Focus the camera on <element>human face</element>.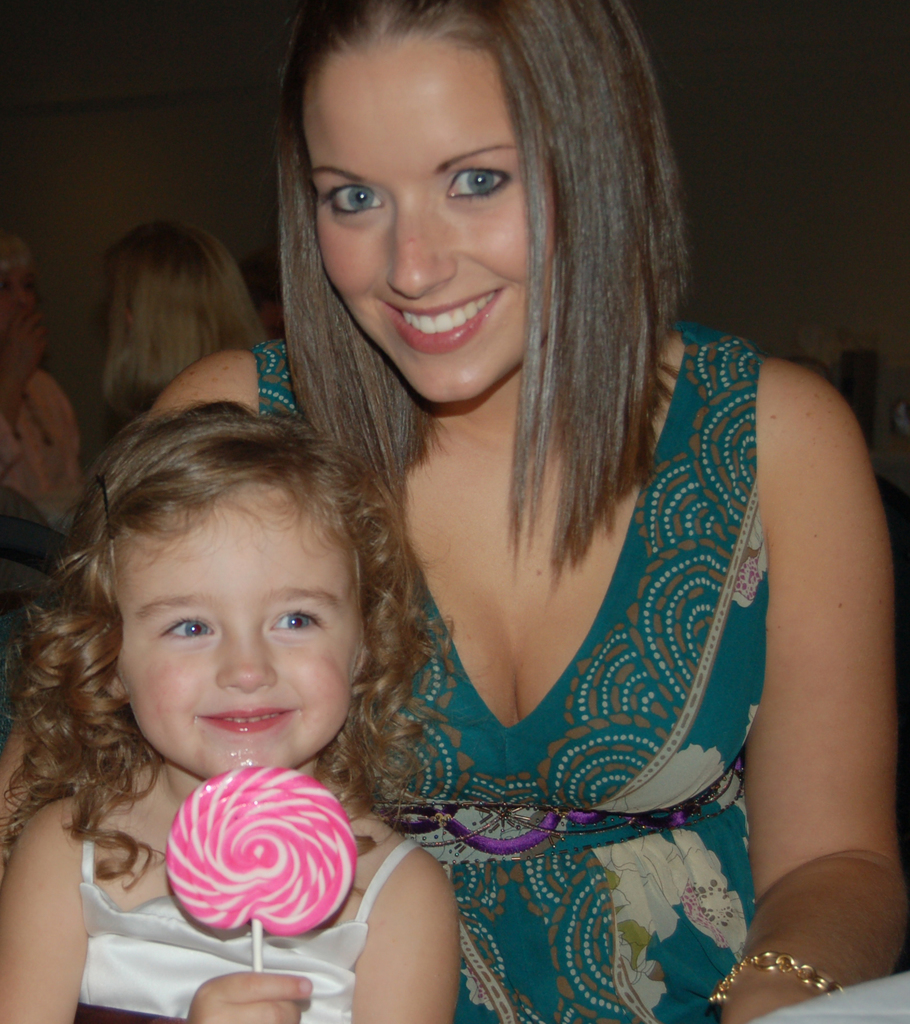
Focus region: Rect(115, 486, 359, 778).
